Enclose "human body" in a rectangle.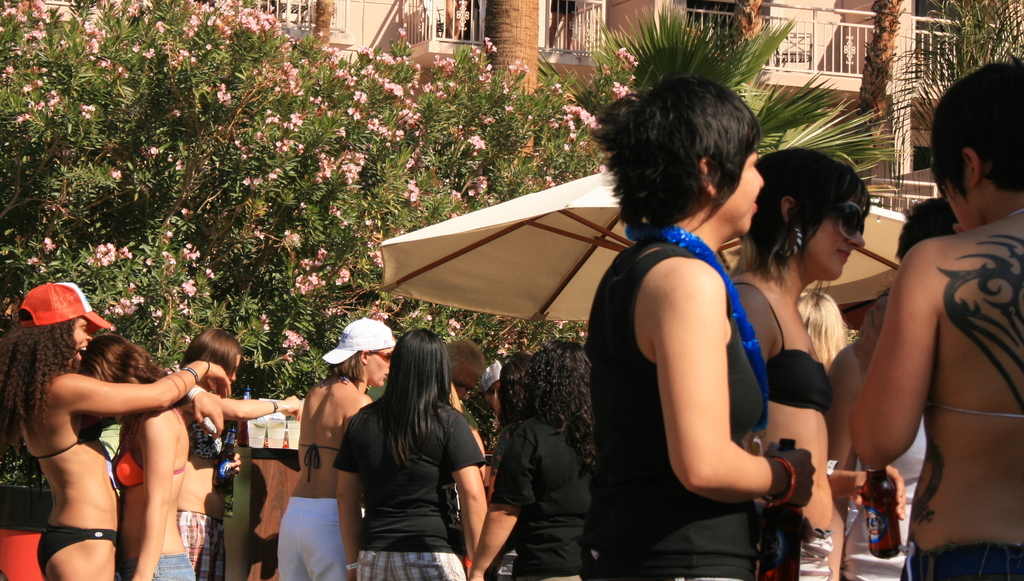
{"x1": 436, "y1": 331, "x2": 489, "y2": 436}.
